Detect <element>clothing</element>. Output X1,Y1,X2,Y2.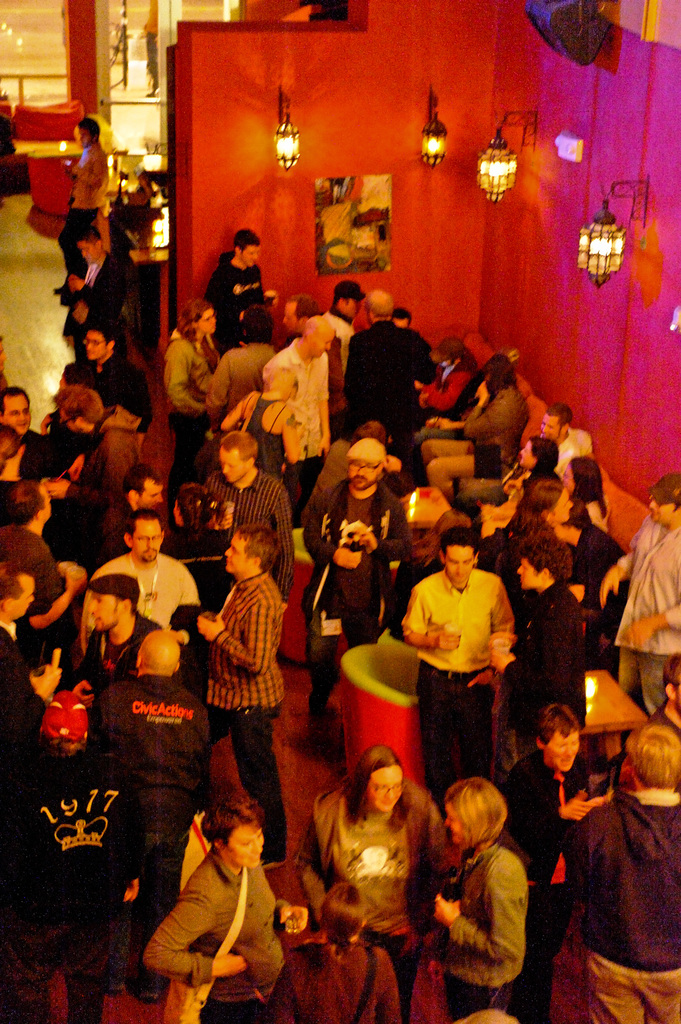
278,332,344,467.
